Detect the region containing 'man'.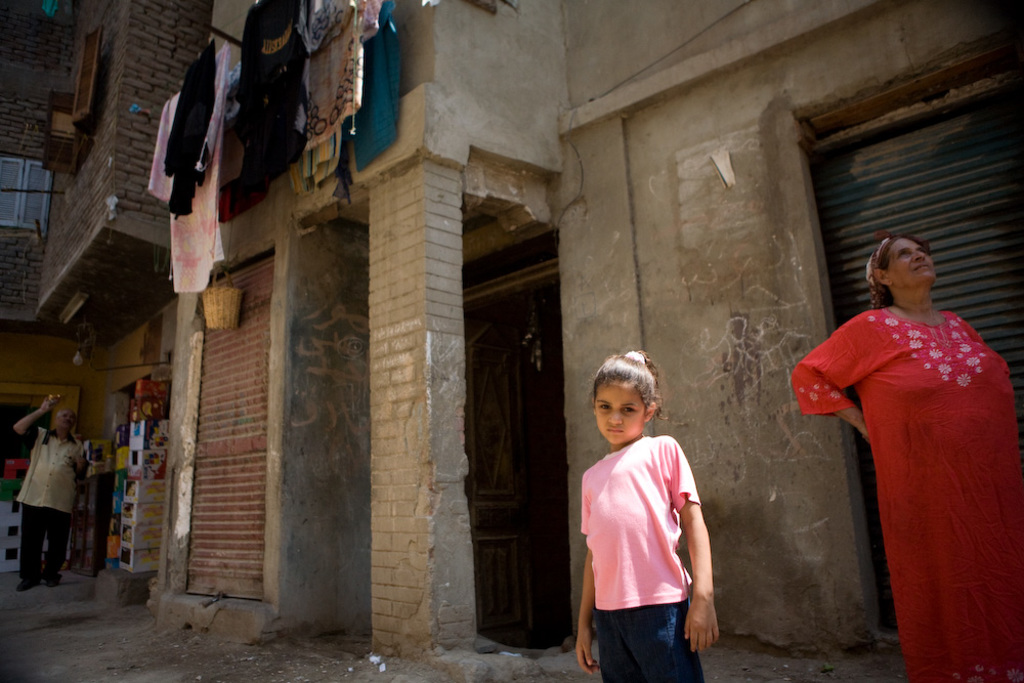
bbox=[7, 388, 93, 590].
